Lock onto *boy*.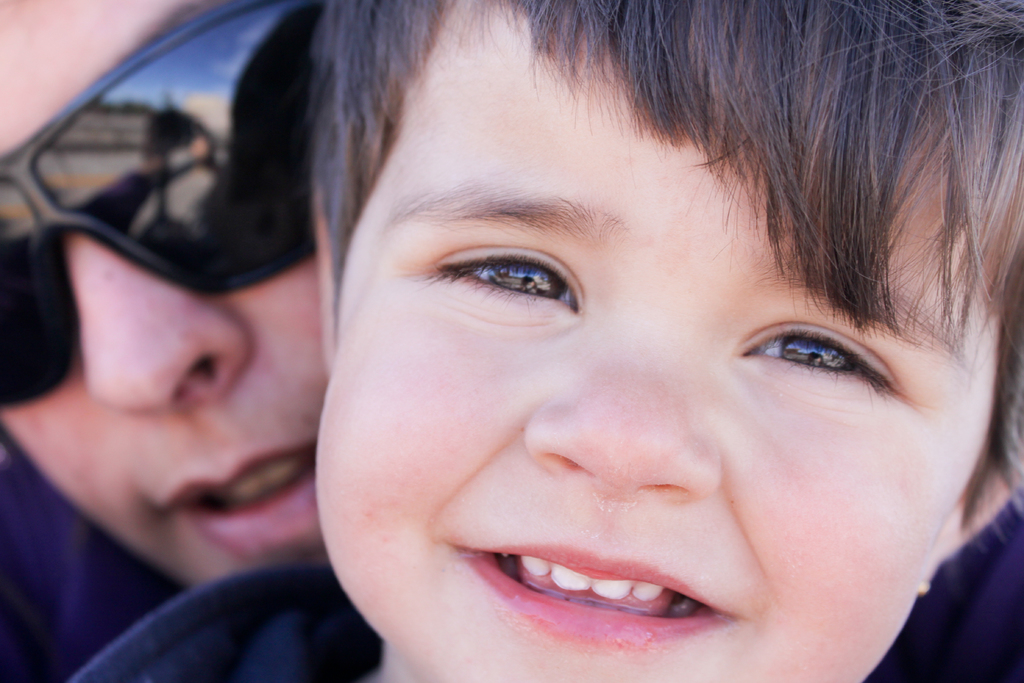
Locked: box=[177, 6, 1023, 682].
